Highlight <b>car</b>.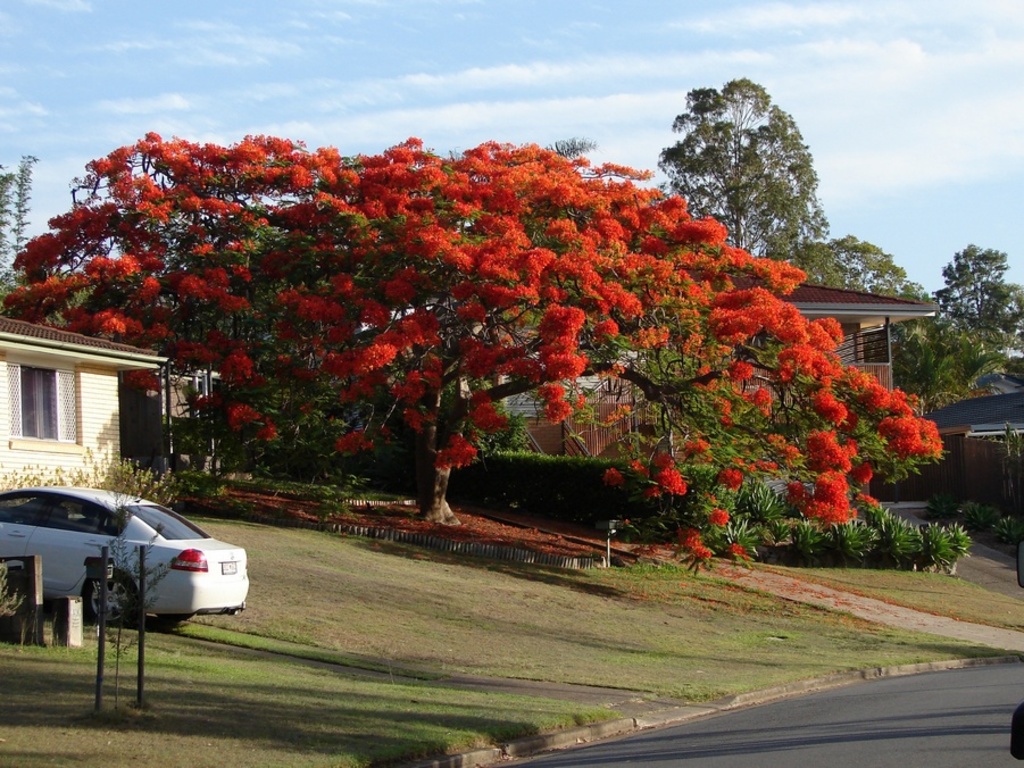
Highlighted region: 0,481,247,634.
